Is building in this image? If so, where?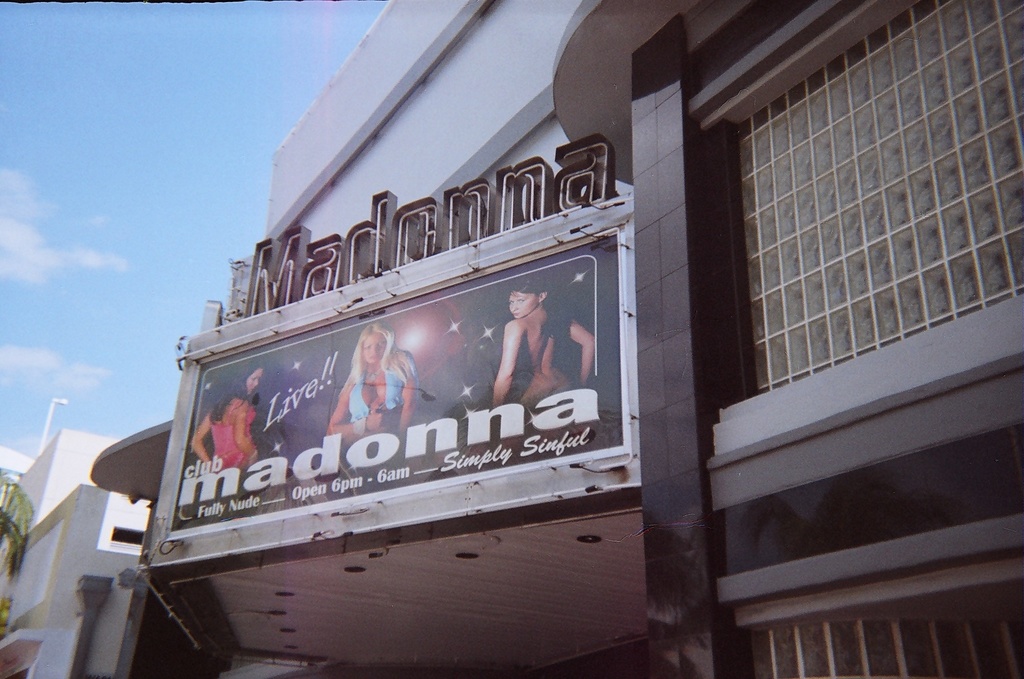
Yes, at bbox=(93, 0, 1023, 678).
